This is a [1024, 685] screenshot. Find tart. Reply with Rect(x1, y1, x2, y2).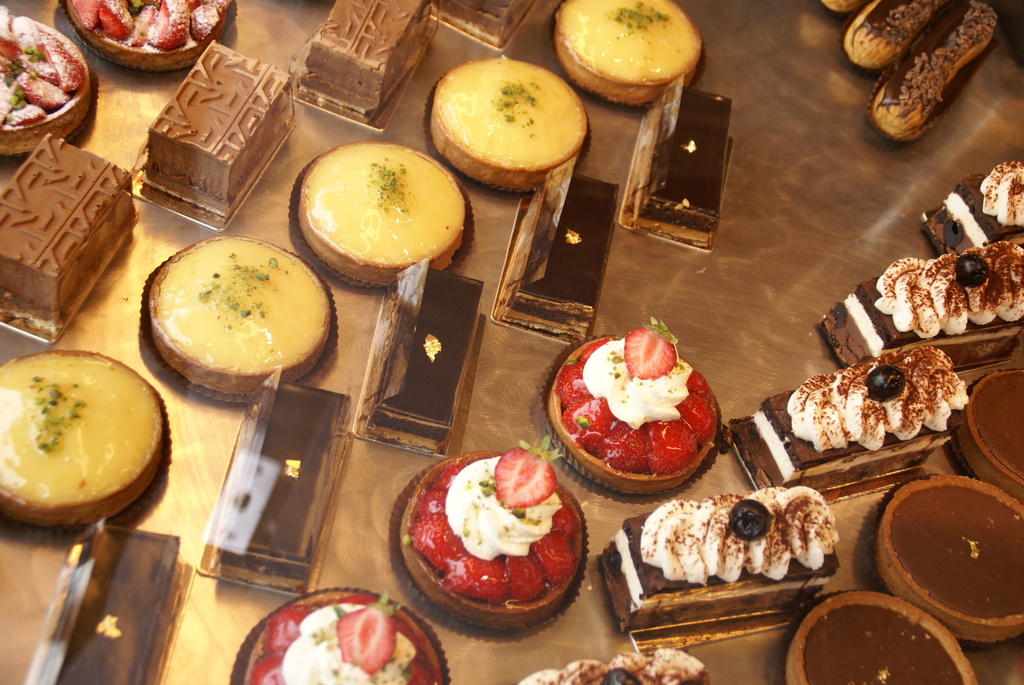
Rect(428, 0, 543, 54).
